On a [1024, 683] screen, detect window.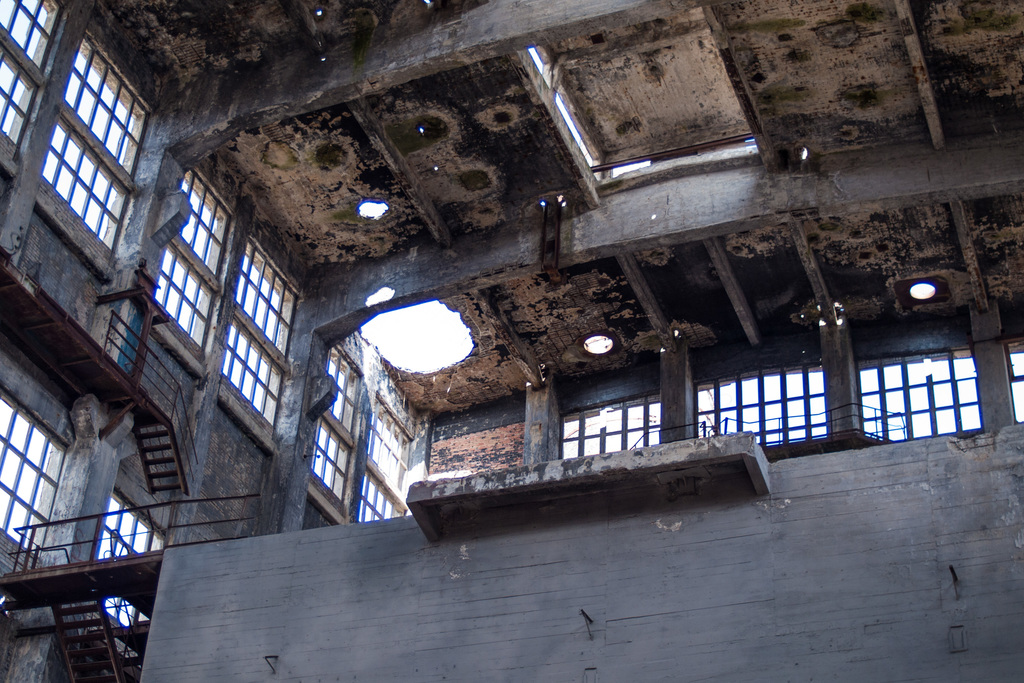
l=181, t=168, r=233, b=273.
